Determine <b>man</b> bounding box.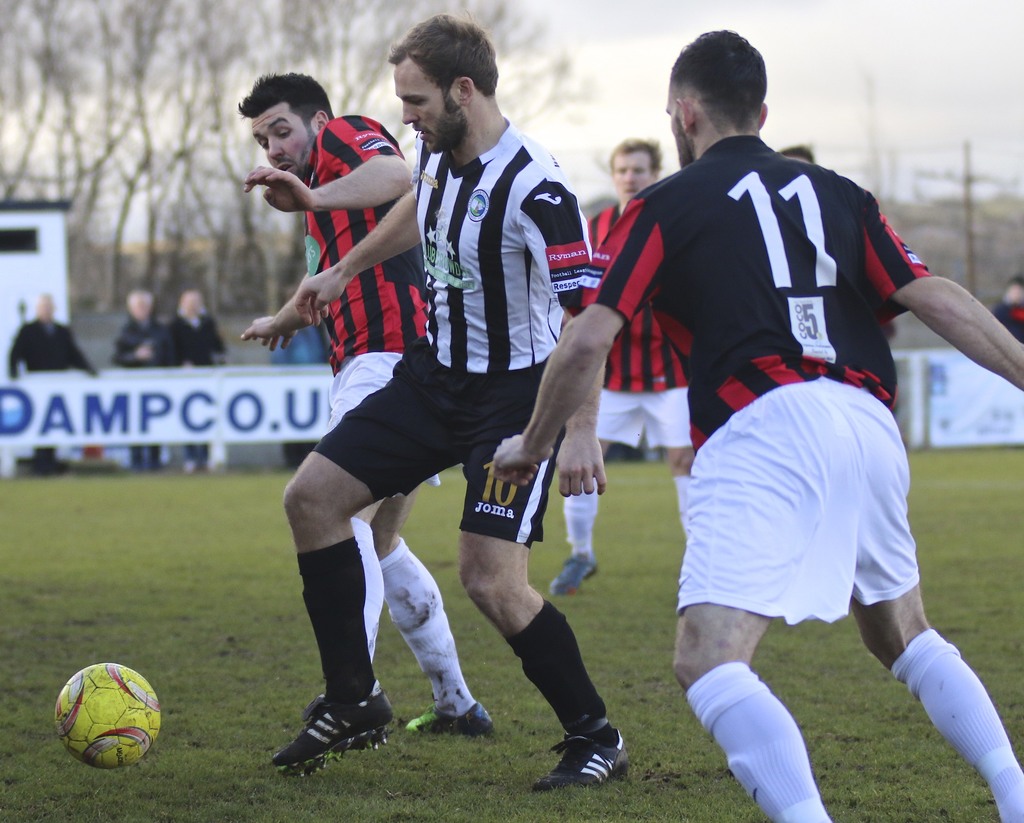
Determined: select_region(11, 296, 102, 470).
